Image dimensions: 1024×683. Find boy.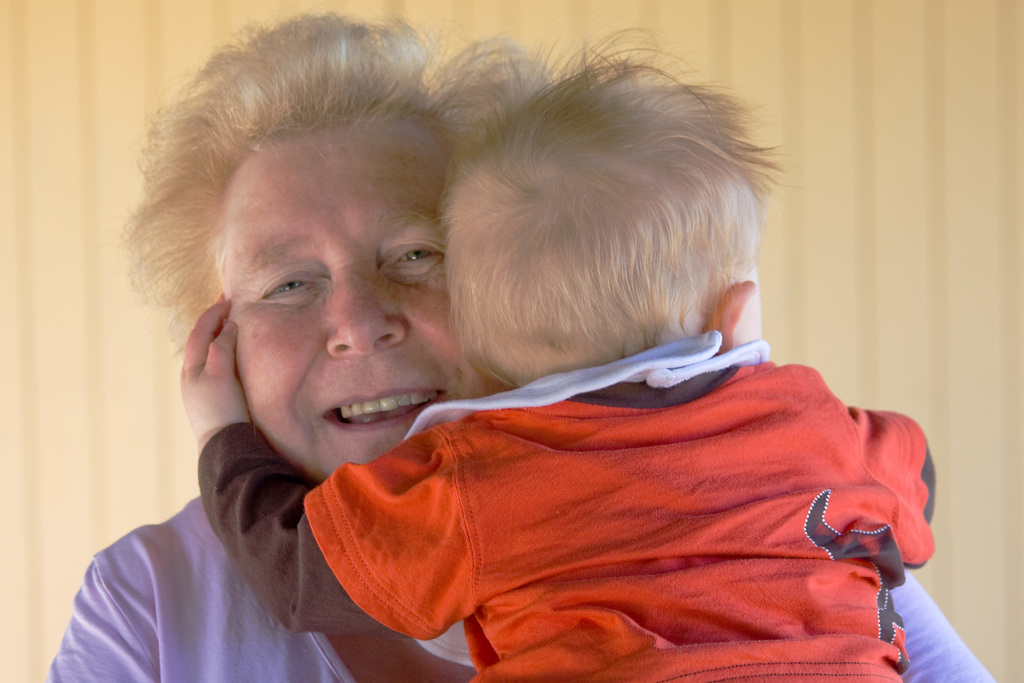
bbox=[180, 26, 936, 682].
